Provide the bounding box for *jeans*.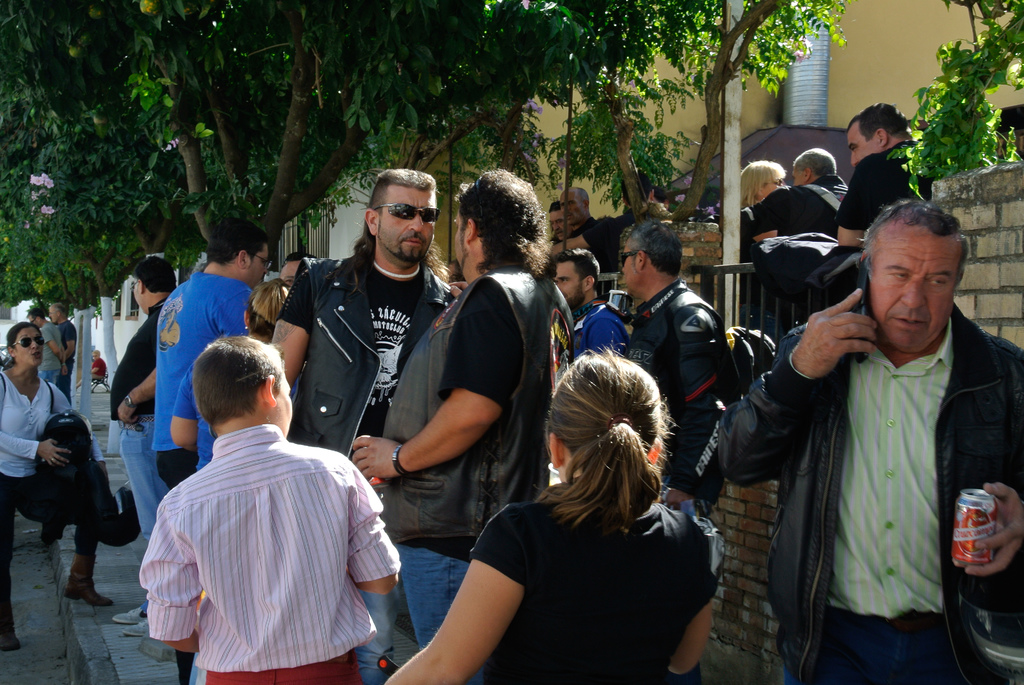
crop(120, 413, 168, 531).
